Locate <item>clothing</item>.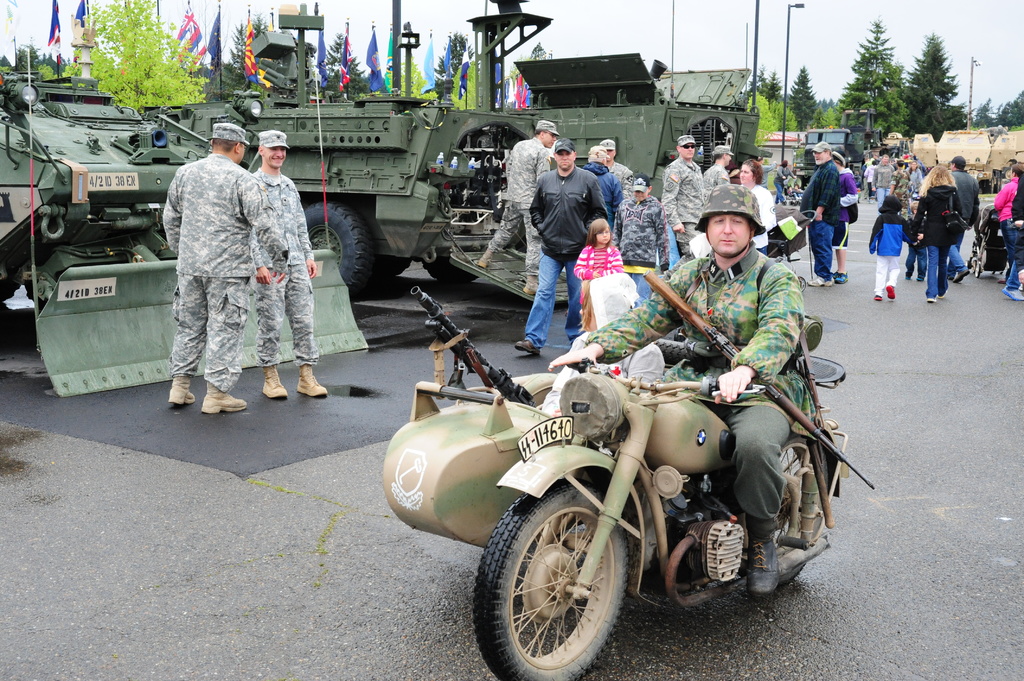
Bounding box: <box>161,154,263,395</box>.
